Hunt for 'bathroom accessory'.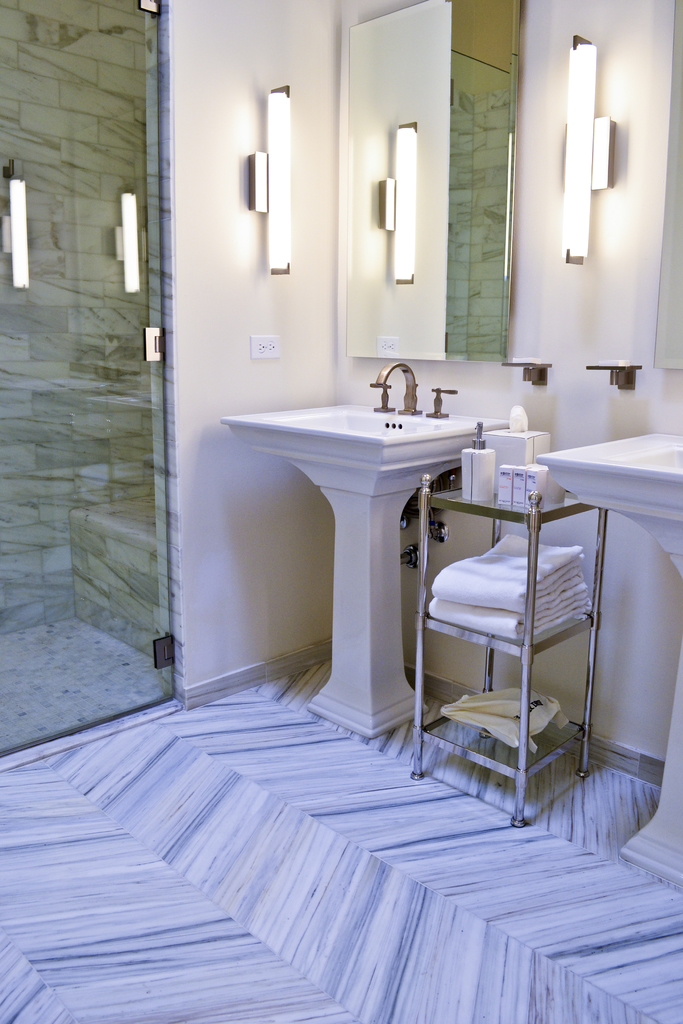
Hunted down at crop(586, 363, 642, 389).
